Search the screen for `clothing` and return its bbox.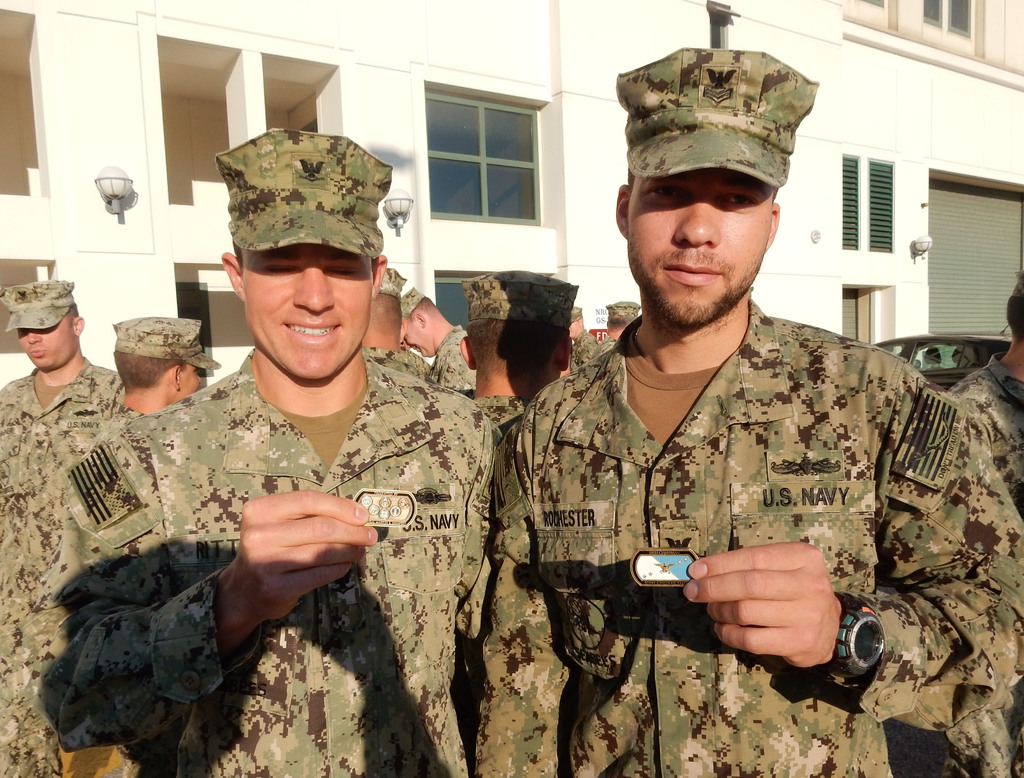
Found: [x1=0, y1=355, x2=125, y2=777].
